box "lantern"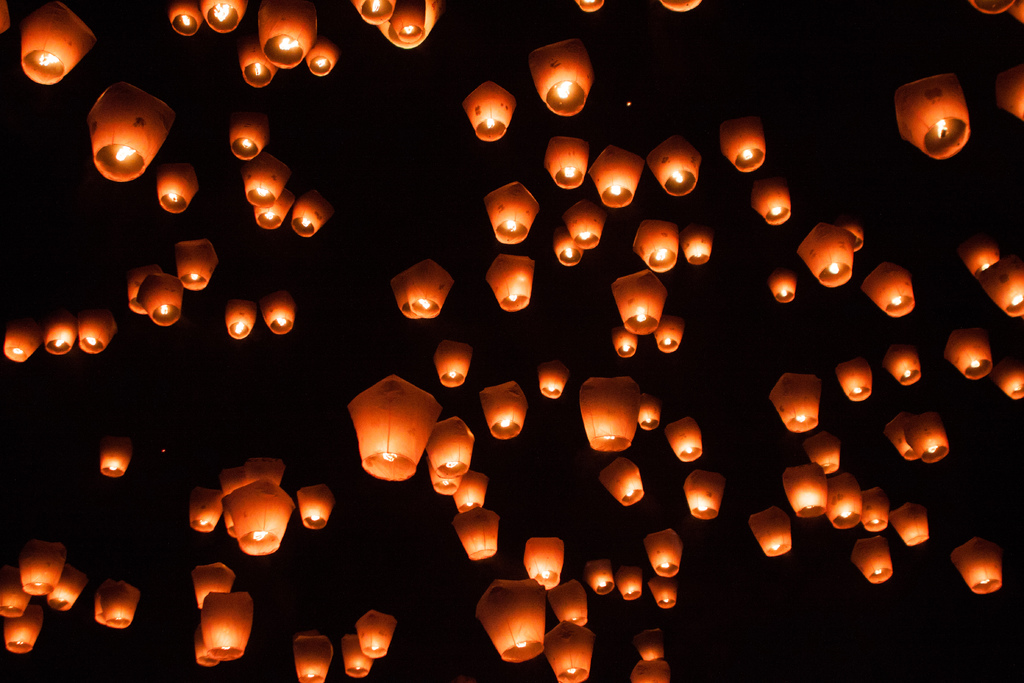
(left=590, top=145, right=644, bottom=206)
